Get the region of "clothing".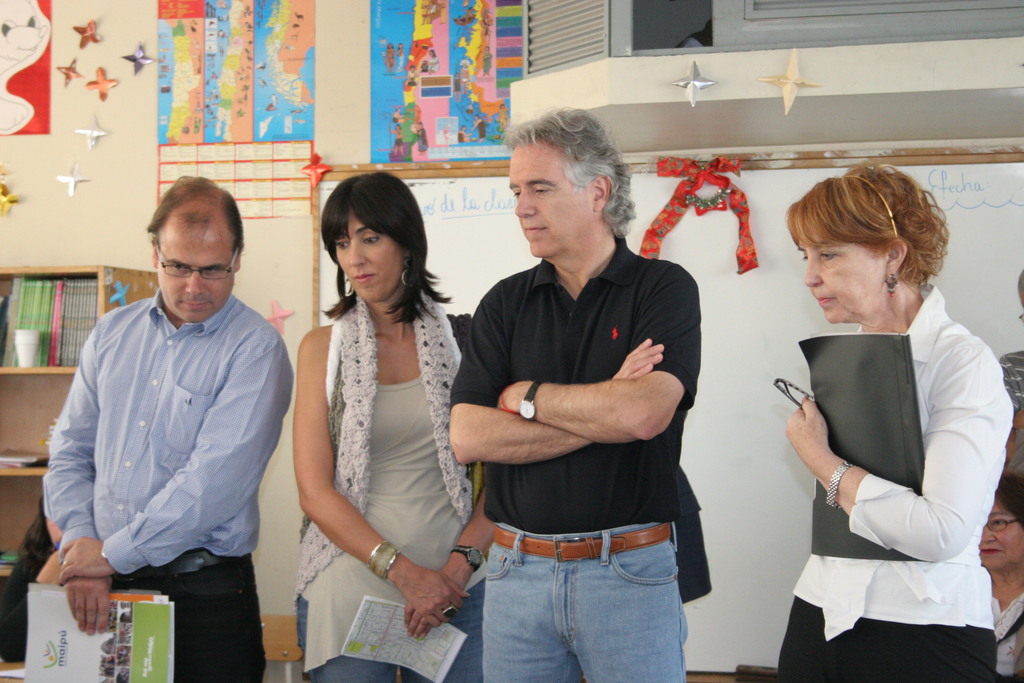
bbox=(42, 286, 296, 682).
